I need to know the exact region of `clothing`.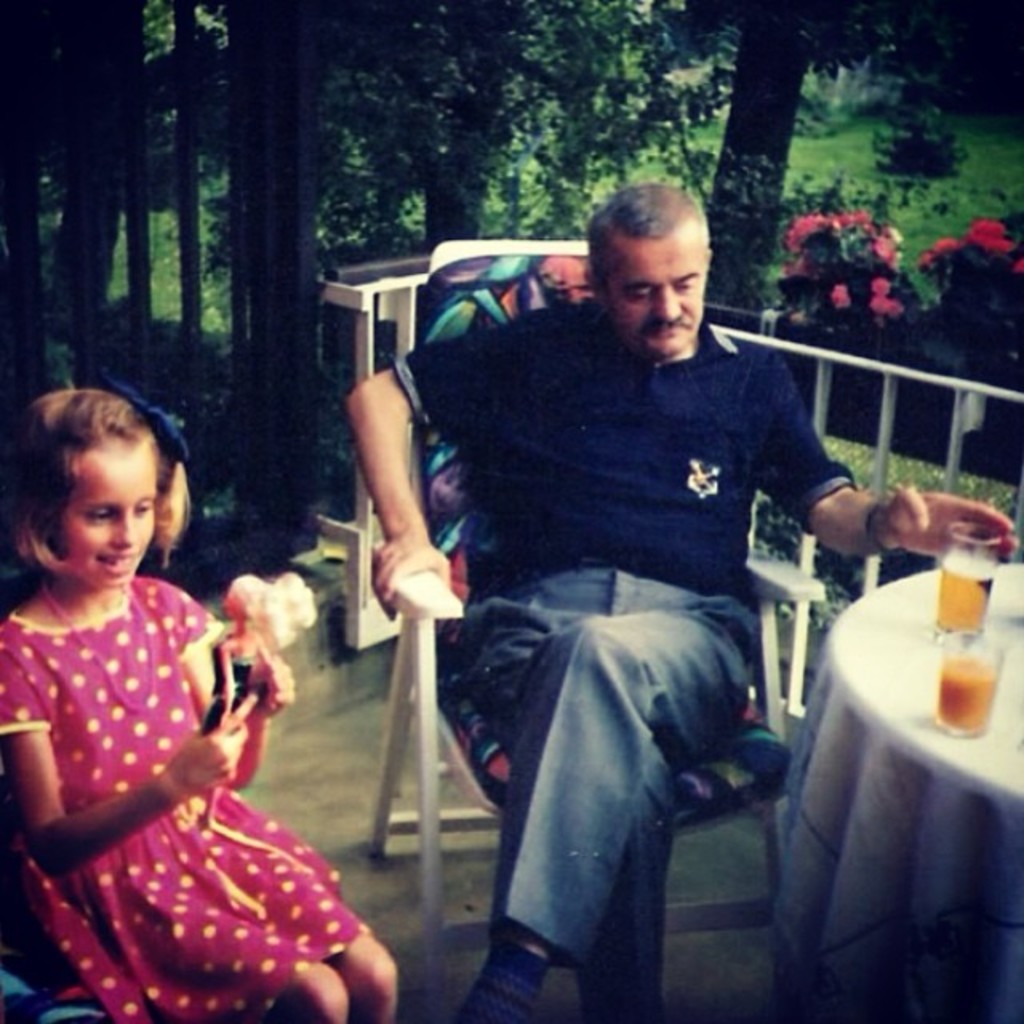
Region: x1=381 y1=306 x2=861 y2=1022.
